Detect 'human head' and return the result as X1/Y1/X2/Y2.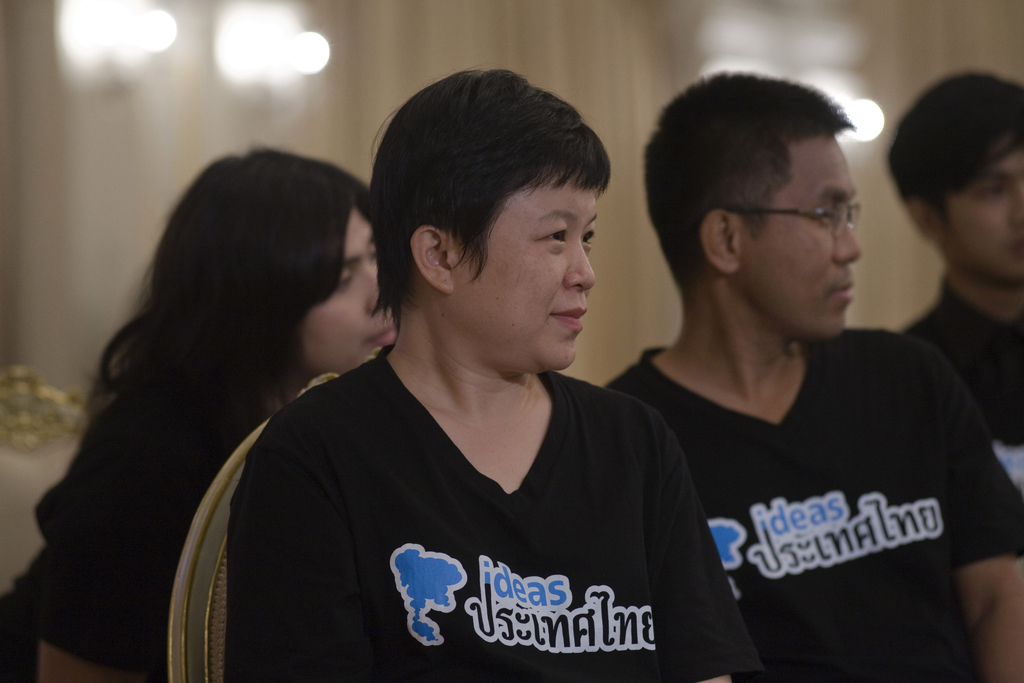
107/139/400/428.
